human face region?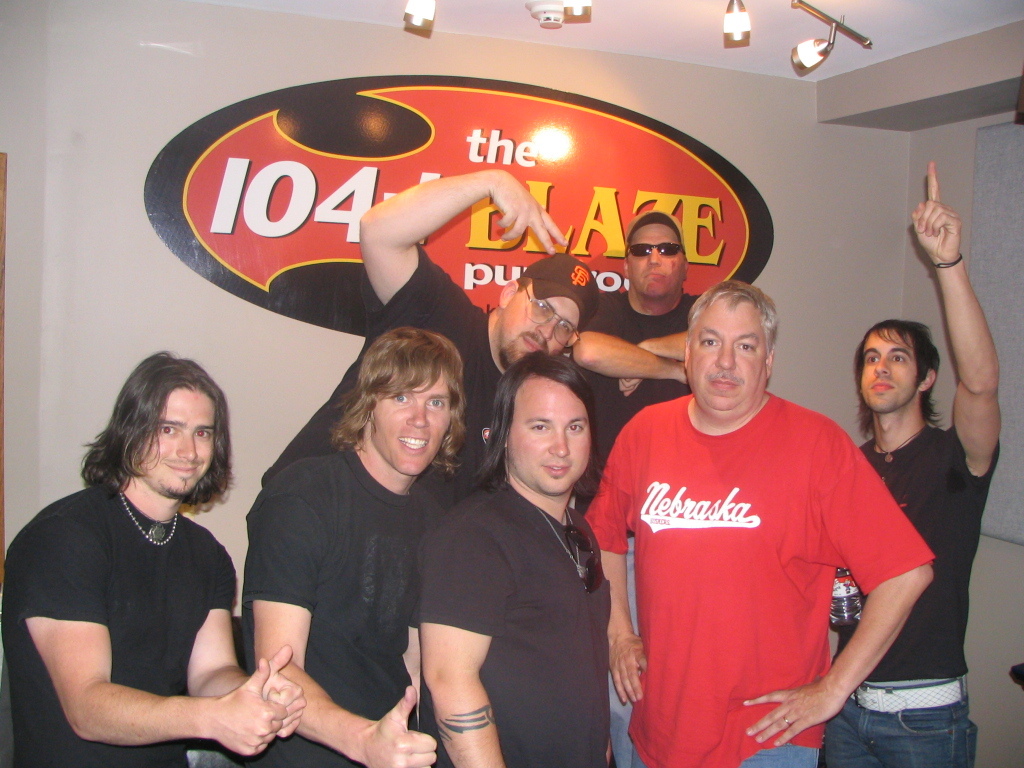
x1=373, y1=372, x2=454, y2=474
